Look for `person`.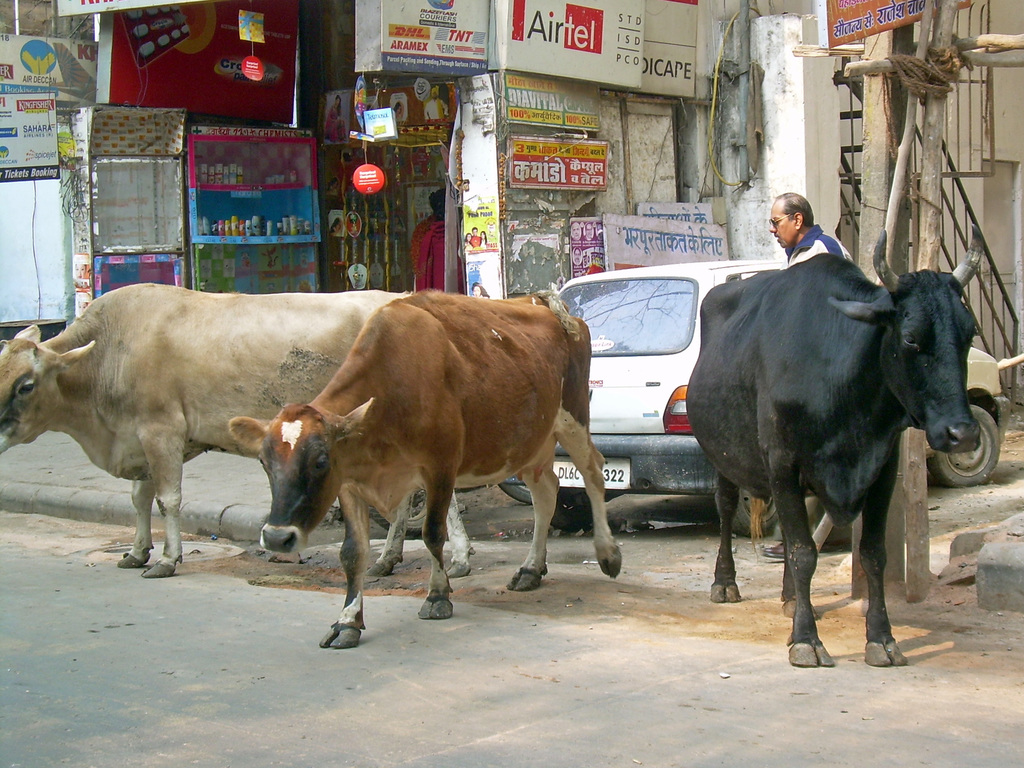
Found: (left=756, top=188, right=860, bottom=560).
